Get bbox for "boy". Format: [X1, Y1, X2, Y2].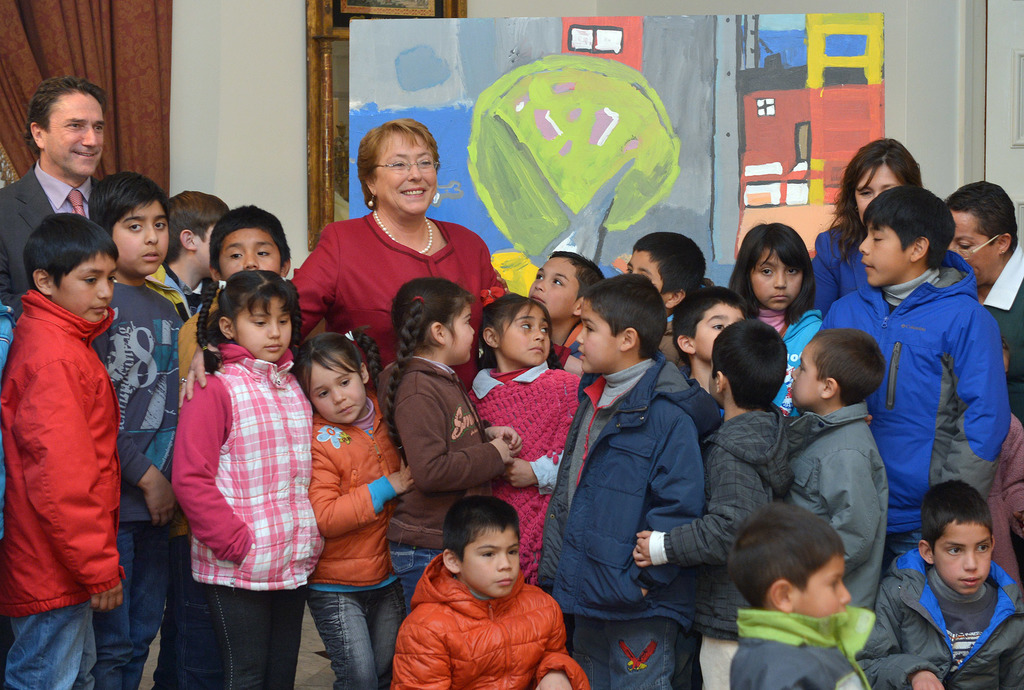
[635, 319, 796, 689].
